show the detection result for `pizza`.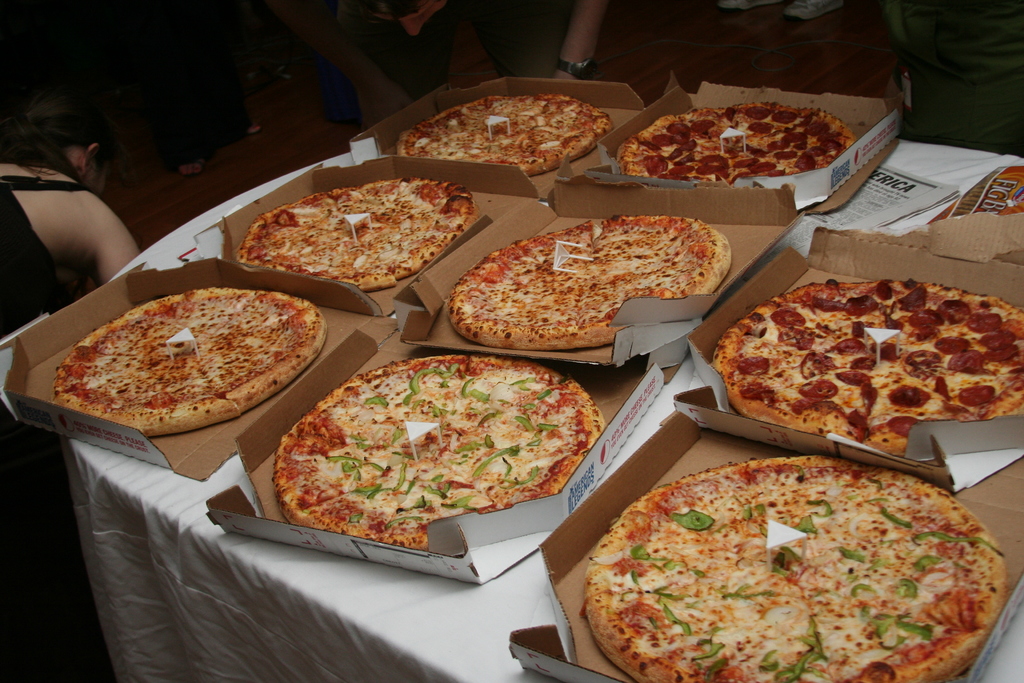
bbox=[451, 208, 739, 350].
